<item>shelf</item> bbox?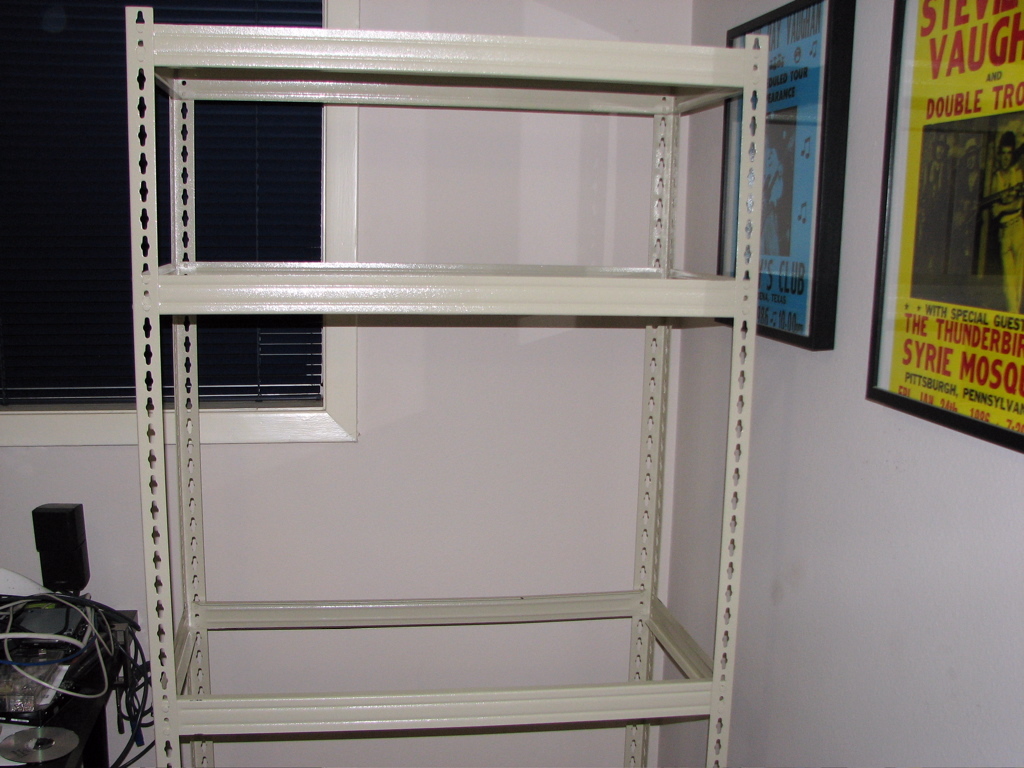
locate(114, 0, 767, 767)
